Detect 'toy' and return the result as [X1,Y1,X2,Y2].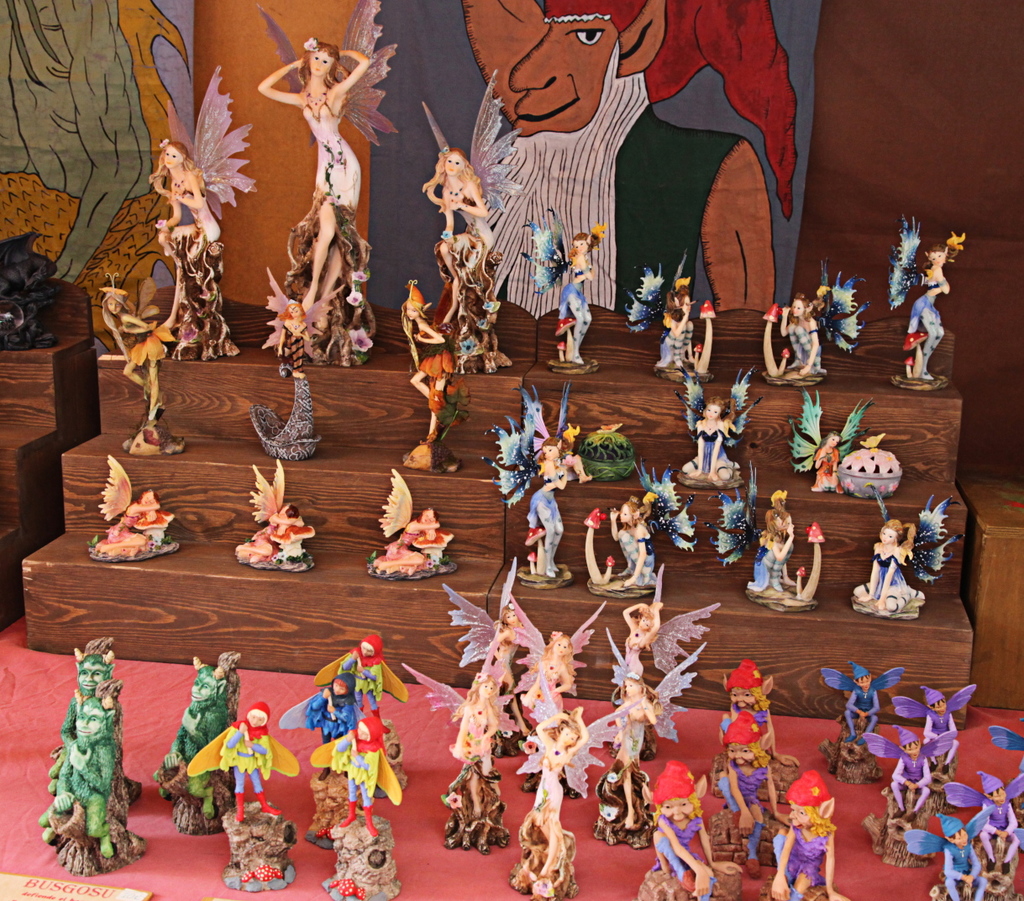
[519,201,608,375].
